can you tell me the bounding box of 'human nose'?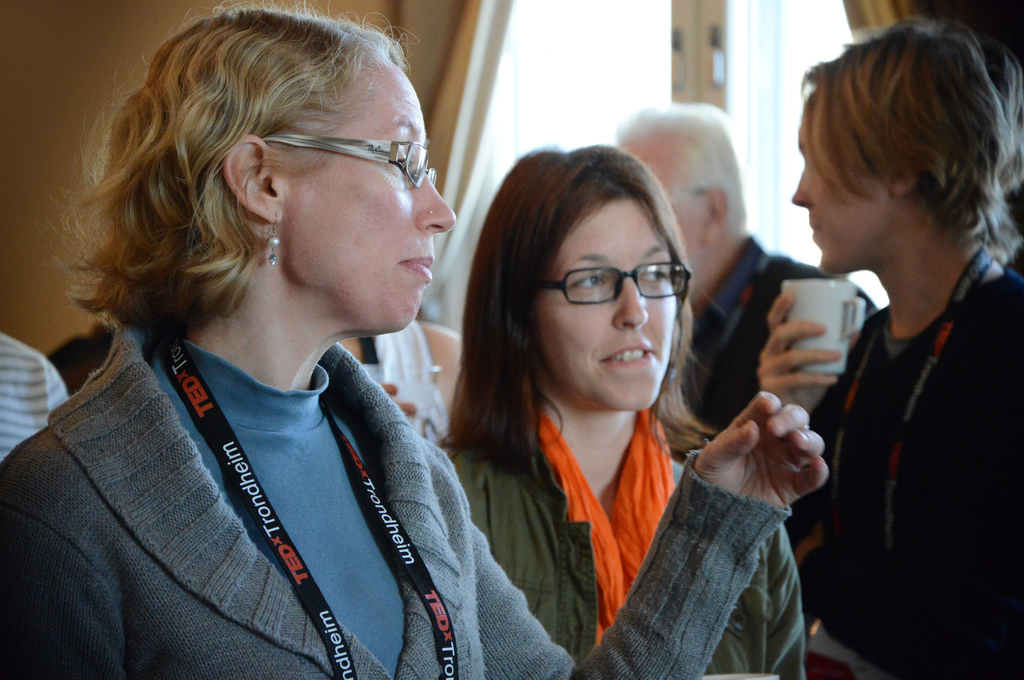
413:167:457:233.
